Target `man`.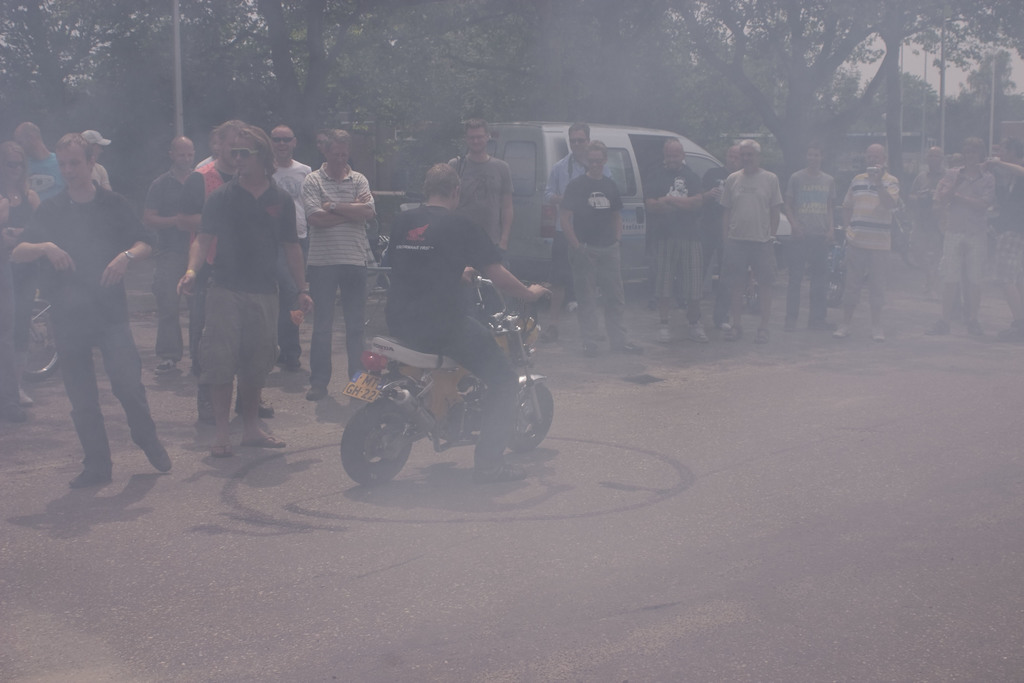
Target region: box(907, 147, 950, 293).
